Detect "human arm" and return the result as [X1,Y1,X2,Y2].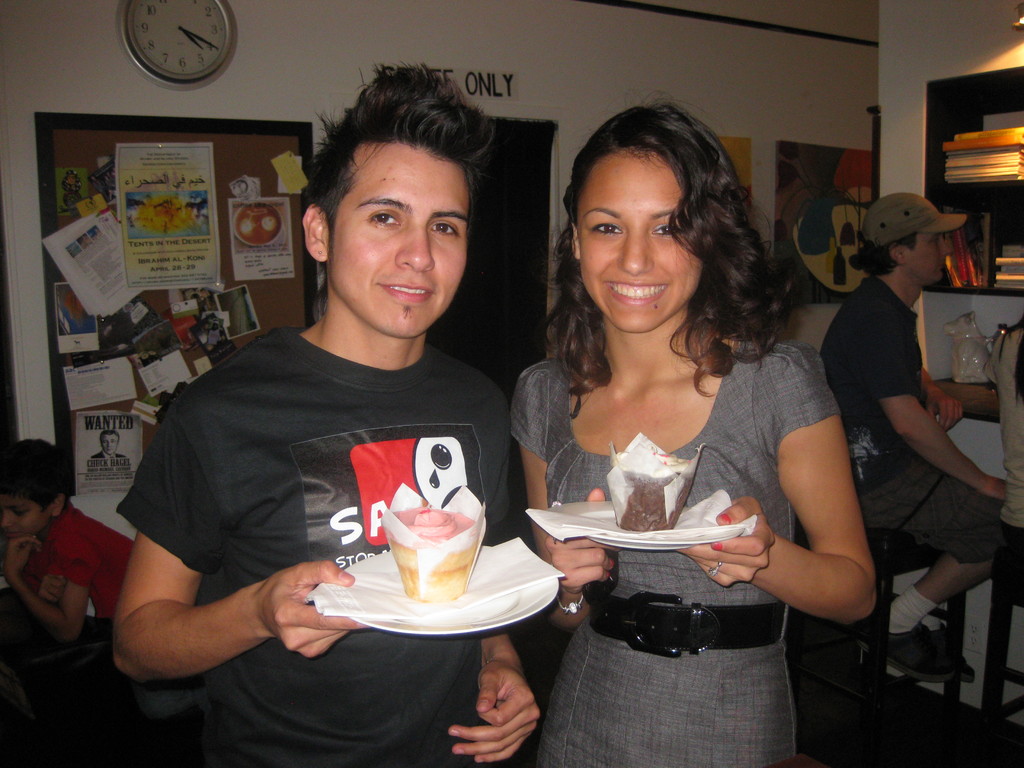
[922,355,965,428].
